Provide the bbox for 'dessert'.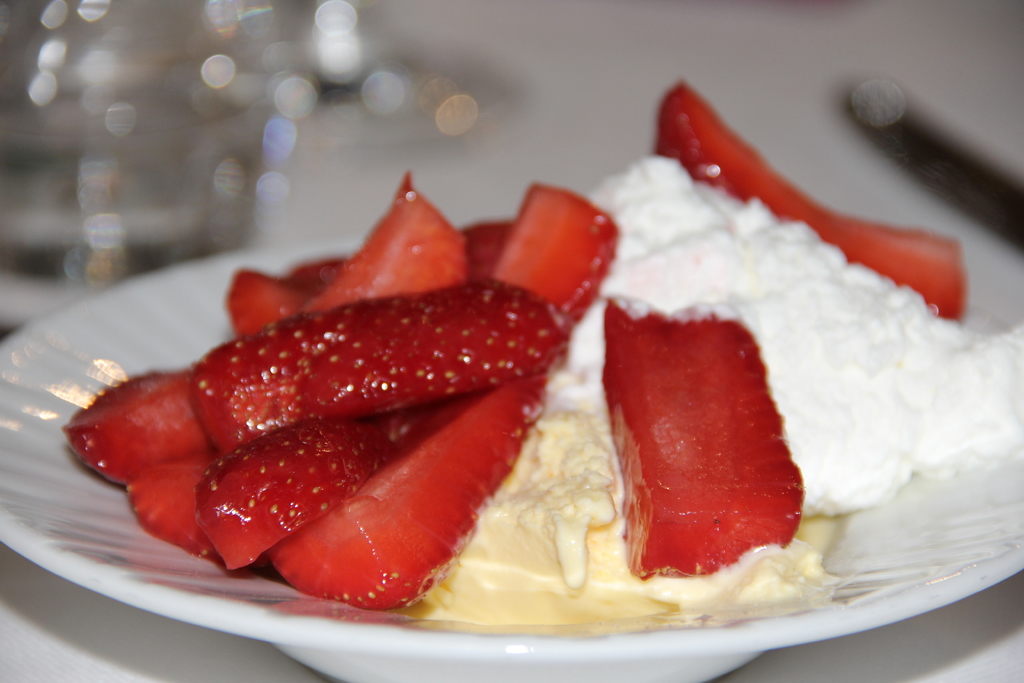
bbox=(282, 359, 558, 604).
